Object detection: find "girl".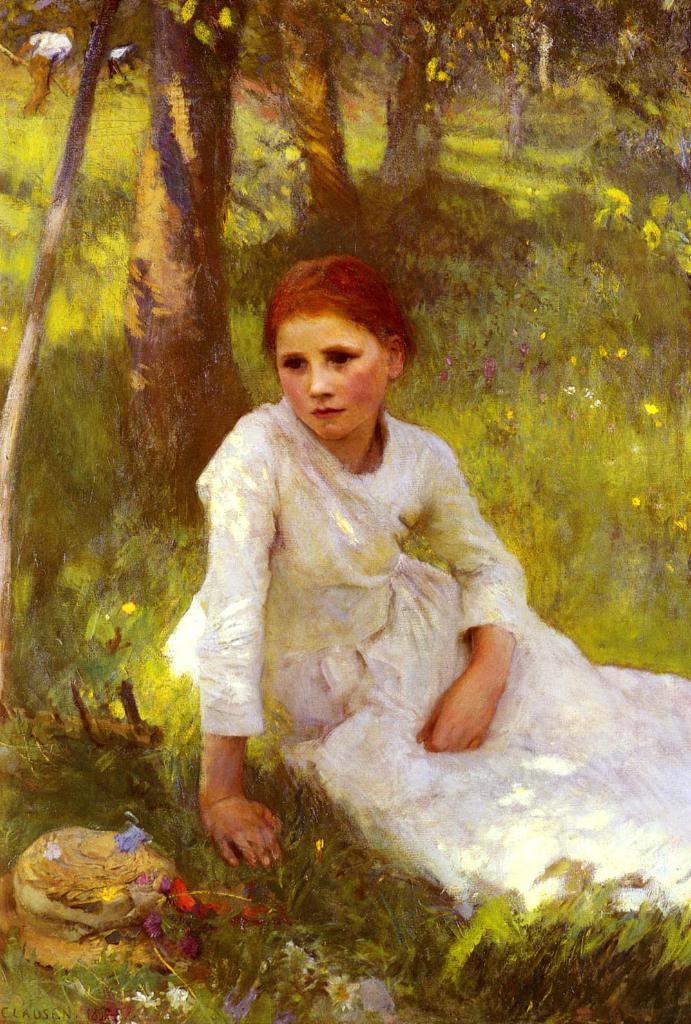
(left=162, top=254, right=690, bottom=925).
